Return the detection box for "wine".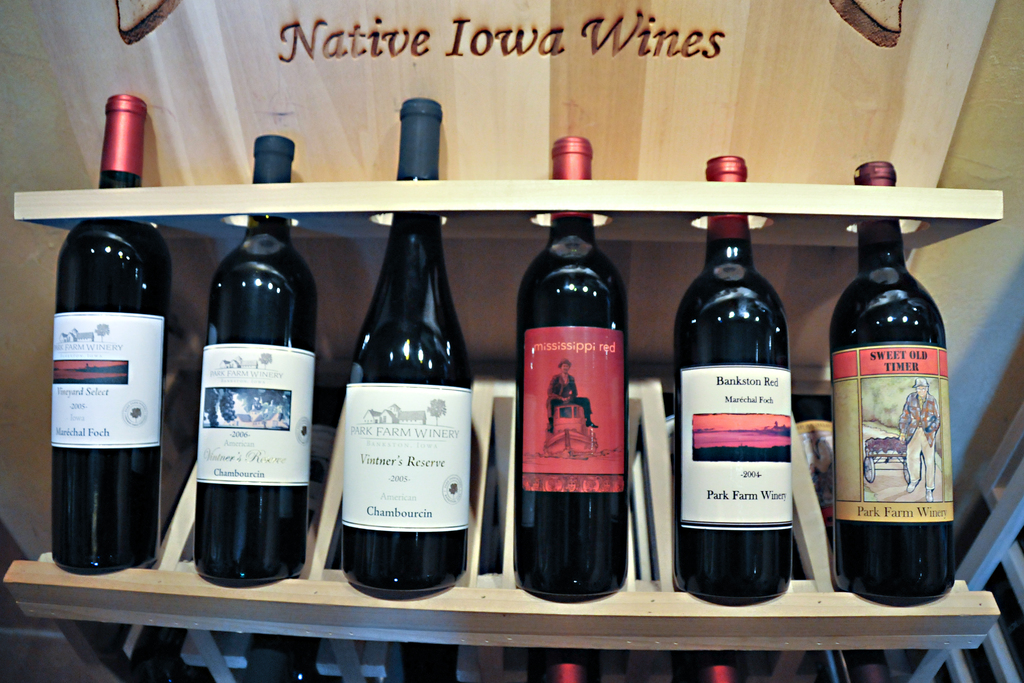
832:163:958:597.
